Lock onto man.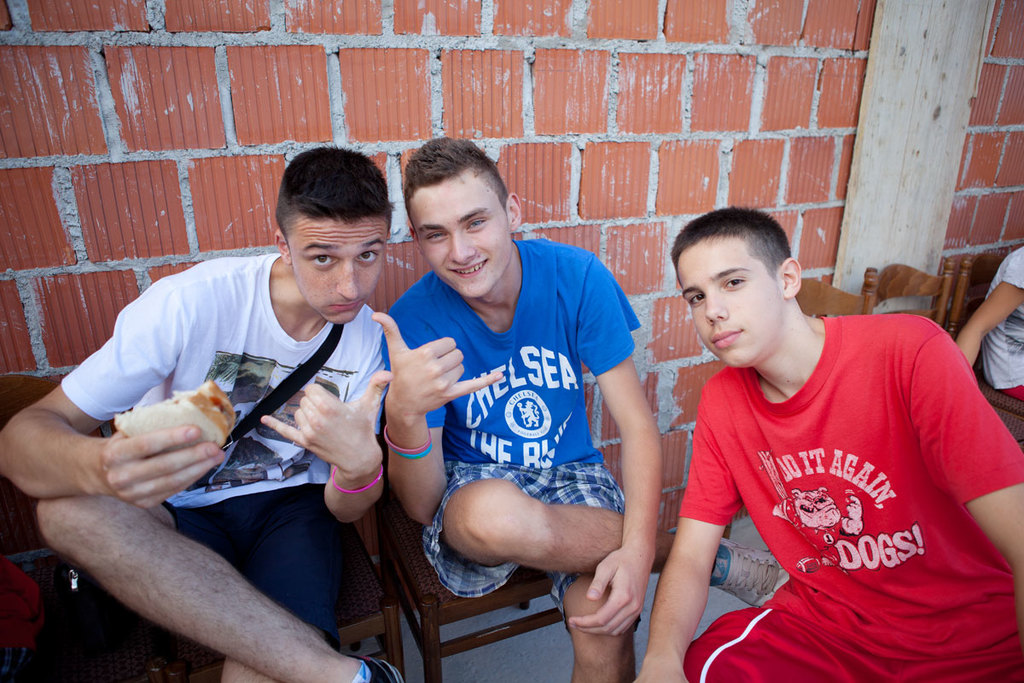
Locked: Rect(366, 131, 783, 682).
